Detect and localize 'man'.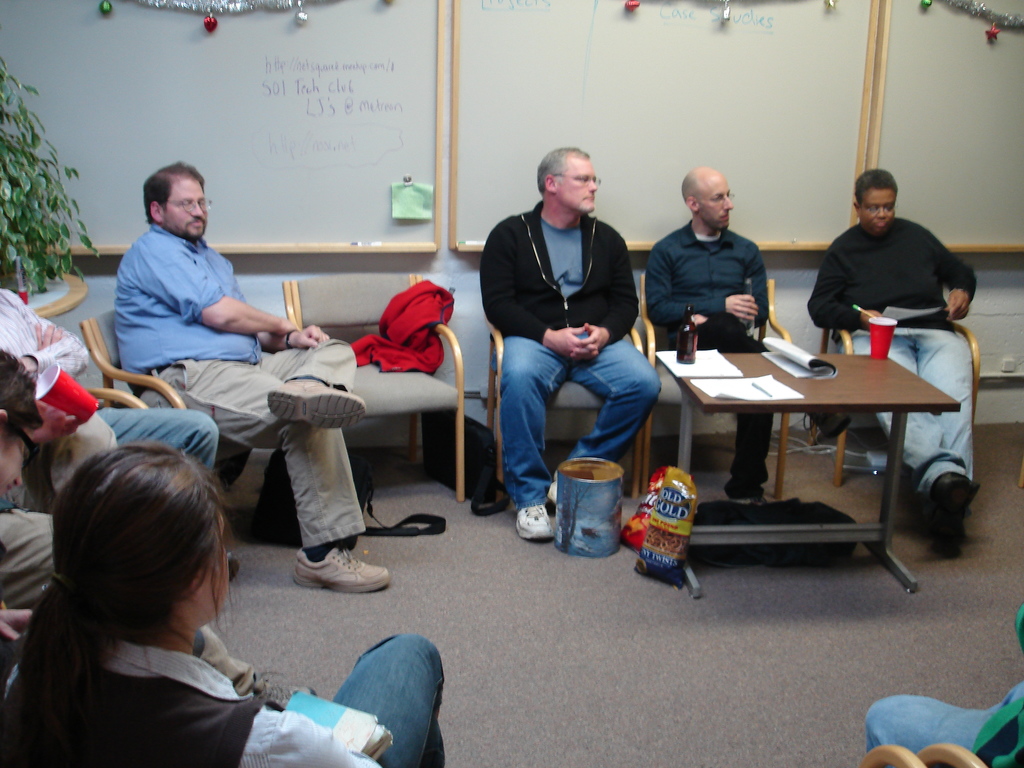
Localized at box(805, 166, 985, 563).
